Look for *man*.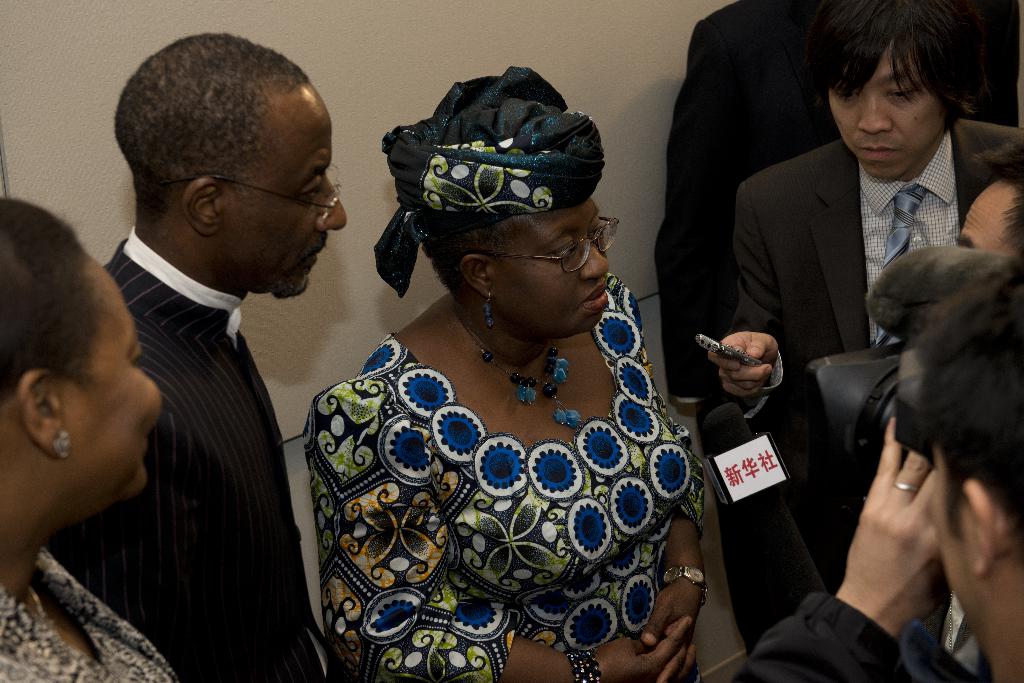
Found: bbox(30, 52, 356, 673).
